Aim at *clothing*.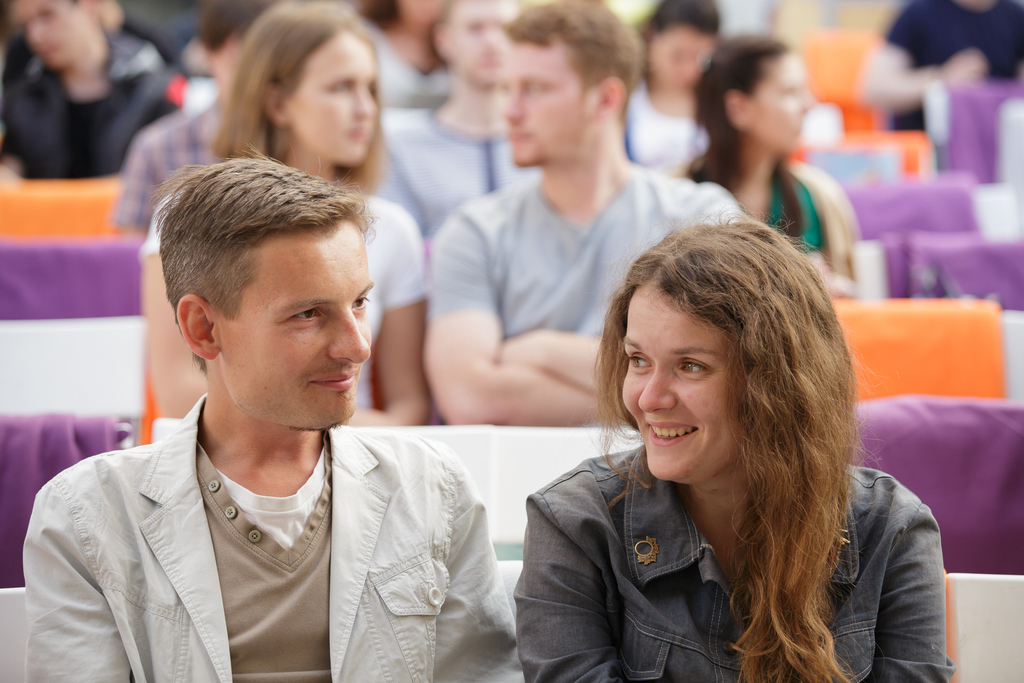
Aimed at rect(427, 164, 744, 432).
